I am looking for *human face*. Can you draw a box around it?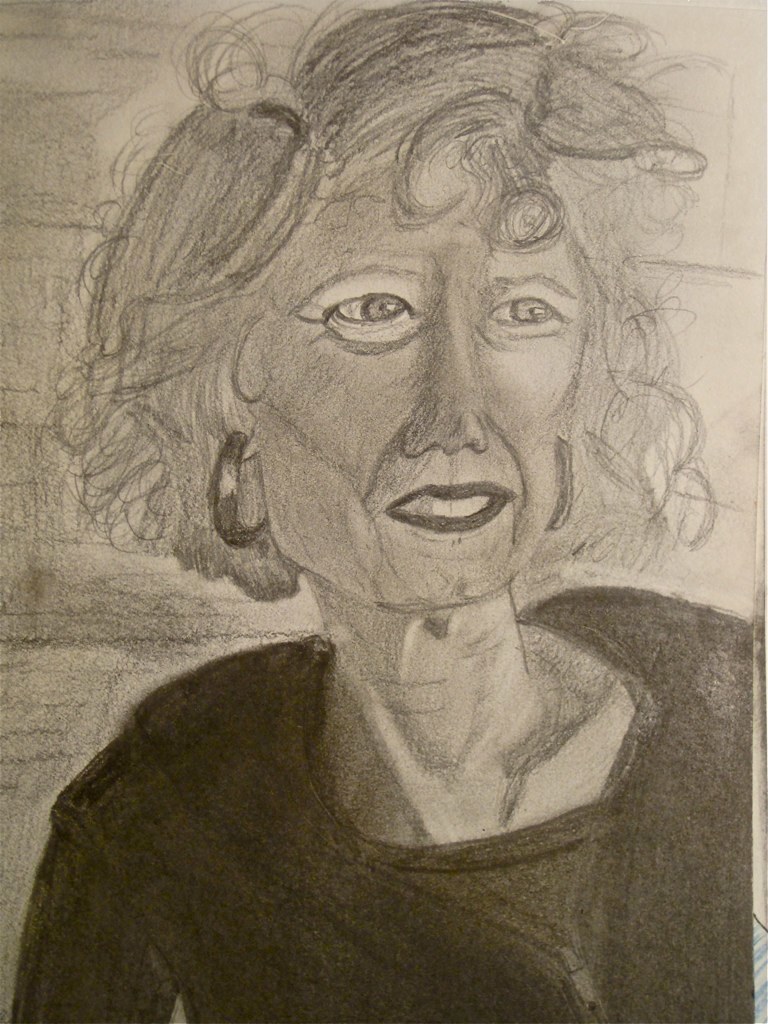
Sure, the bounding box is <bbox>257, 159, 581, 615</bbox>.
